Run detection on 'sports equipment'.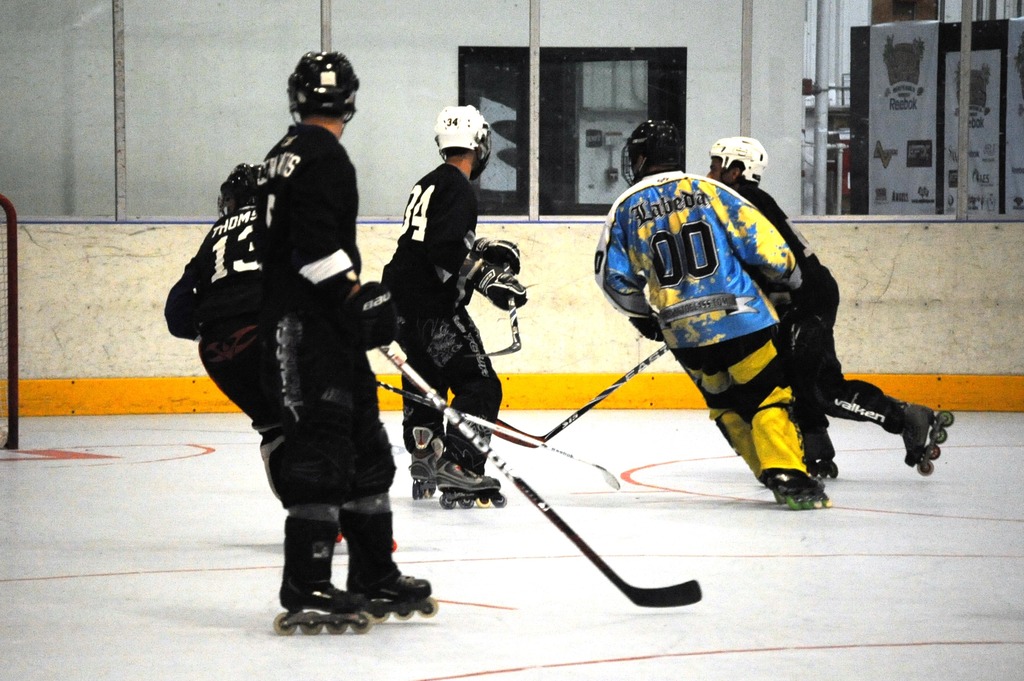
Result: [left=910, top=397, right=960, bottom=472].
